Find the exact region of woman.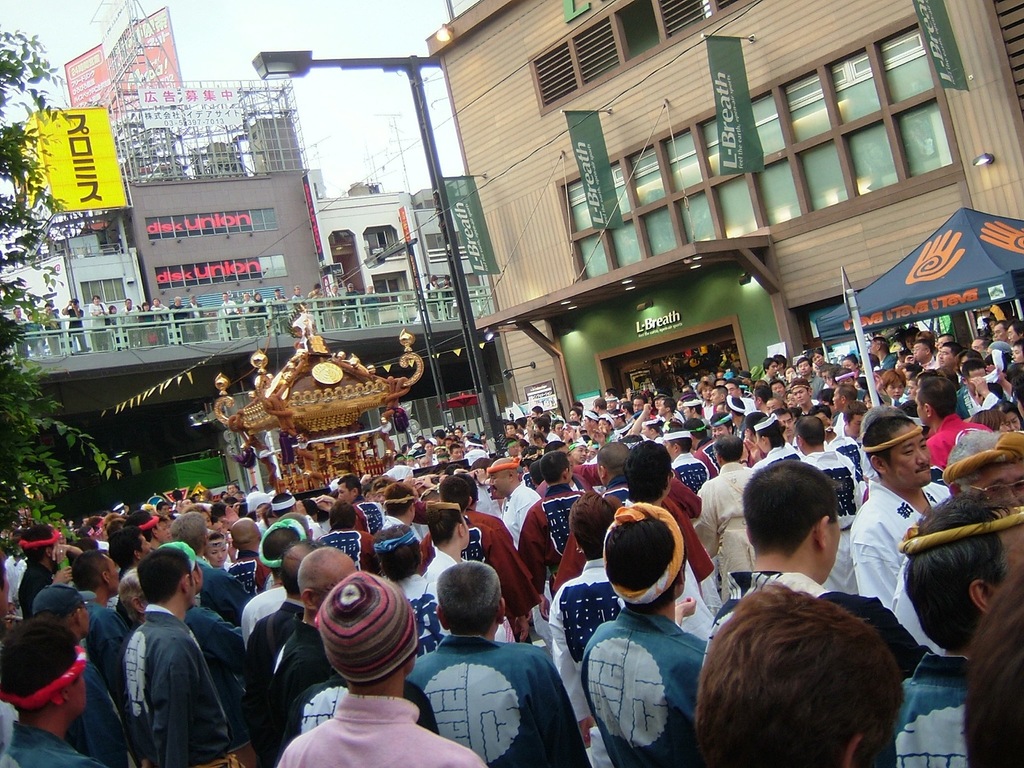
Exact region: {"x1": 107, "y1": 305, "x2": 129, "y2": 352}.
